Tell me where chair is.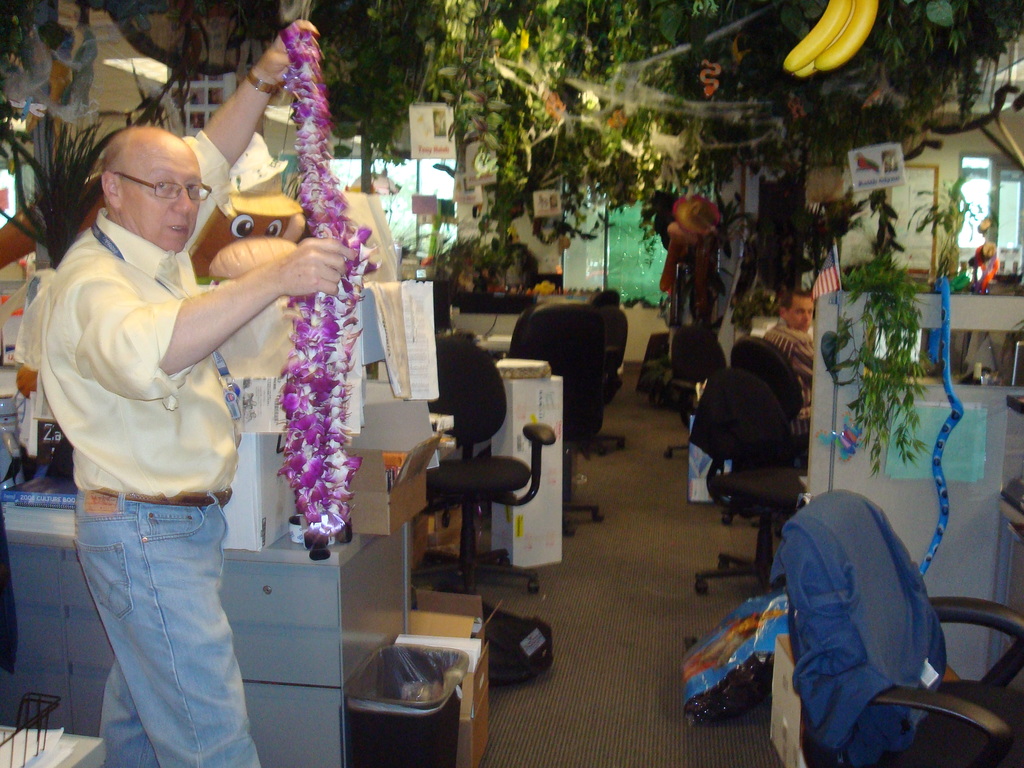
chair is at (772, 490, 1023, 764).
